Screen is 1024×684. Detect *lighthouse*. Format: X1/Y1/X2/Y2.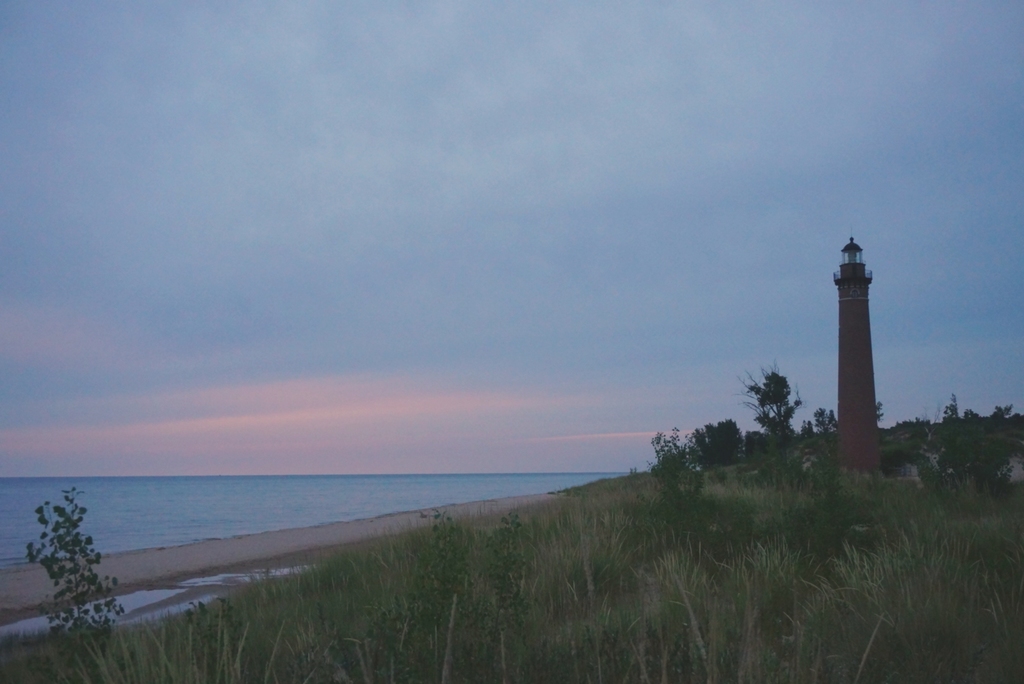
823/224/911/487.
